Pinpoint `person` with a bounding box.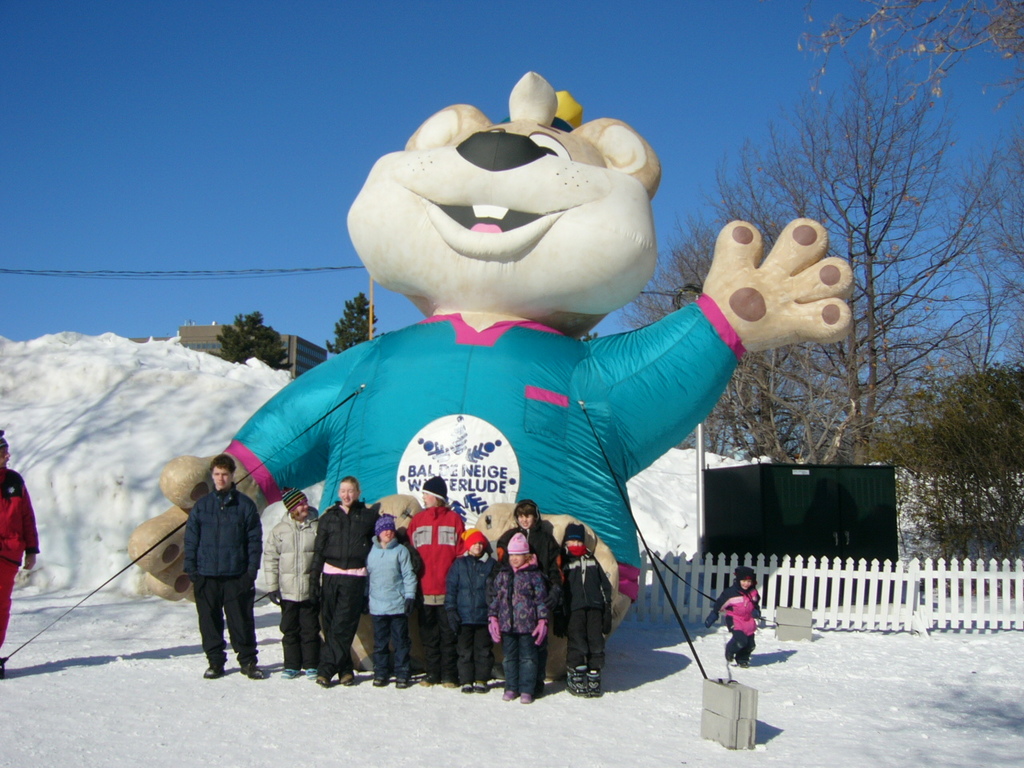
[left=303, top=475, right=375, bottom=695].
